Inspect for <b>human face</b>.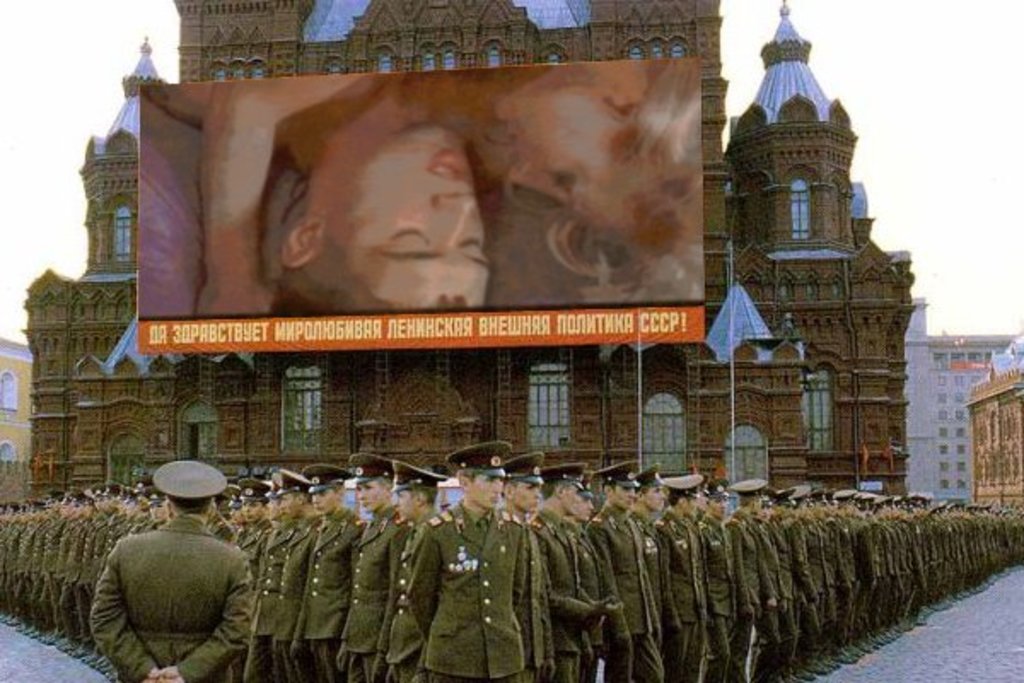
Inspection: <box>649,488,667,505</box>.
